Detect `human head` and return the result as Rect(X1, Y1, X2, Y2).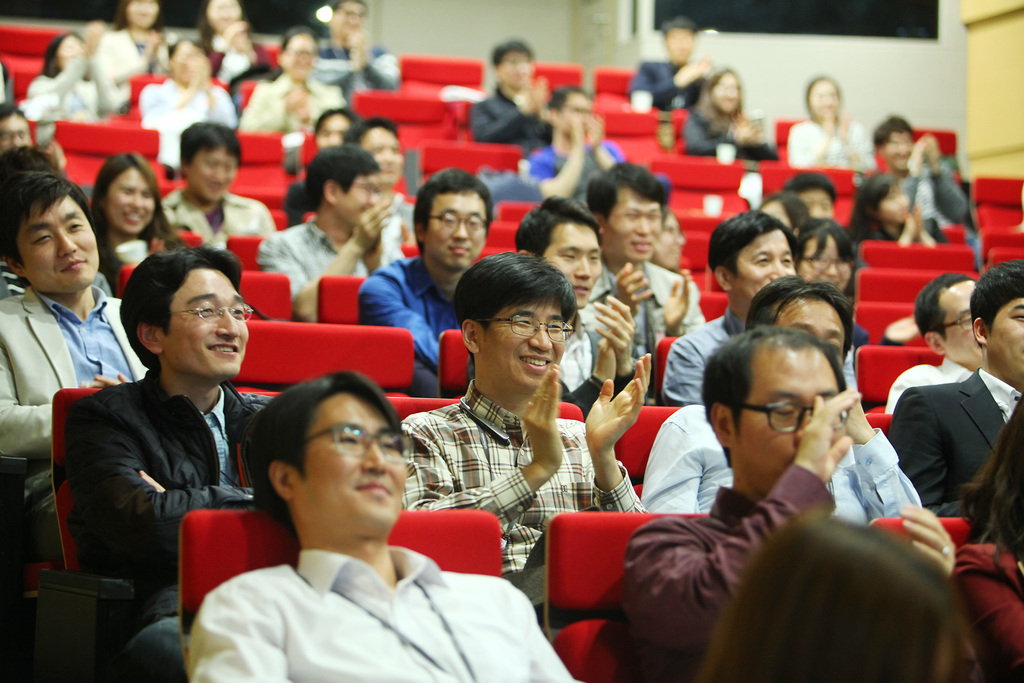
Rect(0, 170, 98, 300).
